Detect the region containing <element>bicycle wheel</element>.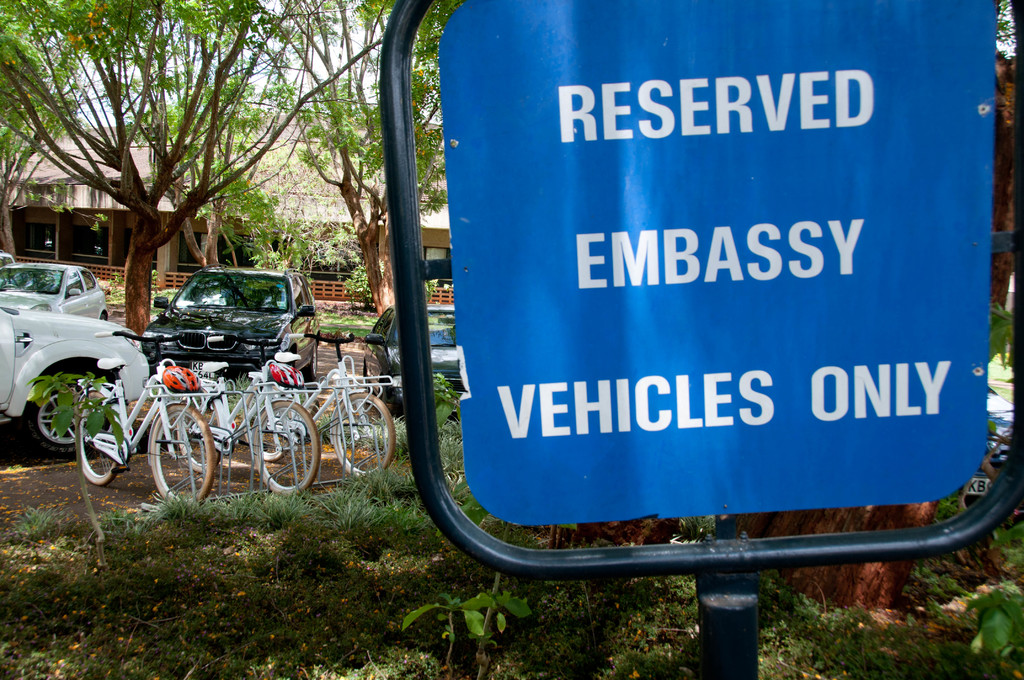
bbox=[248, 400, 324, 500].
